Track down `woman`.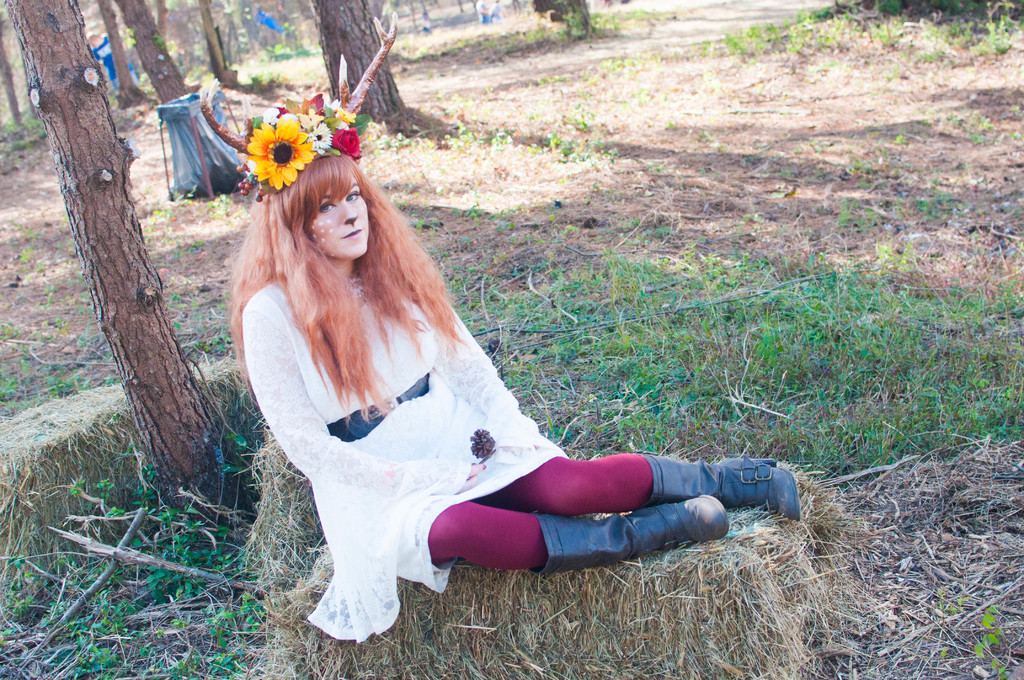
Tracked to 221 97 799 629.
